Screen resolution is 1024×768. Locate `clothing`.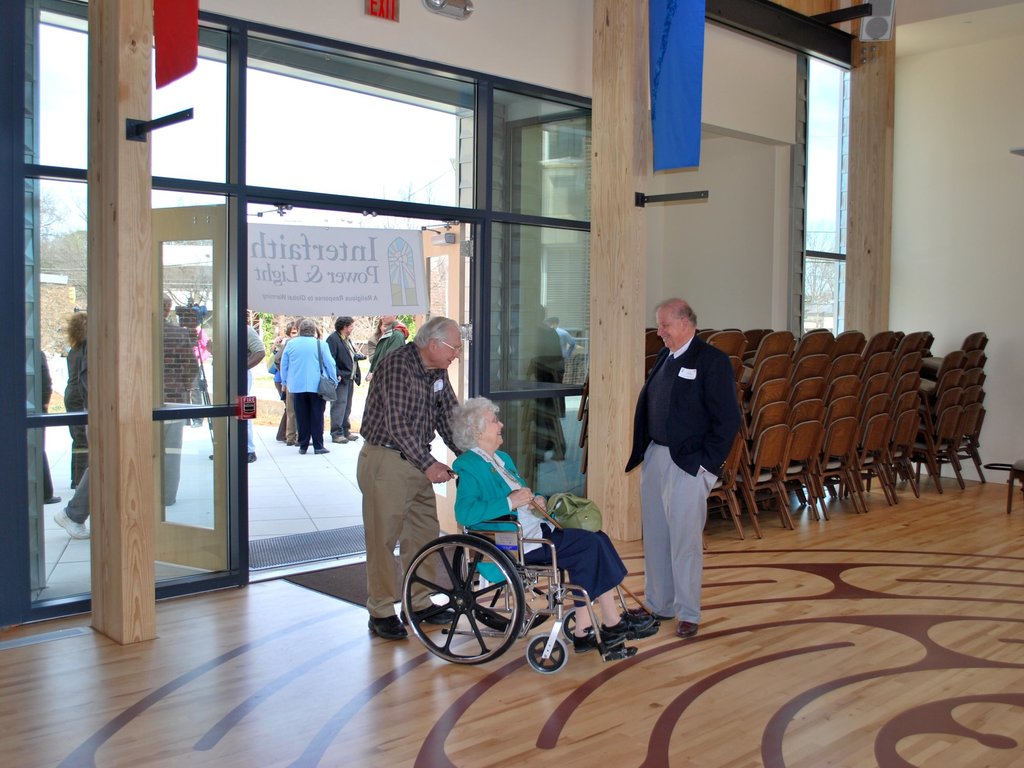
x1=277, y1=337, x2=335, y2=457.
